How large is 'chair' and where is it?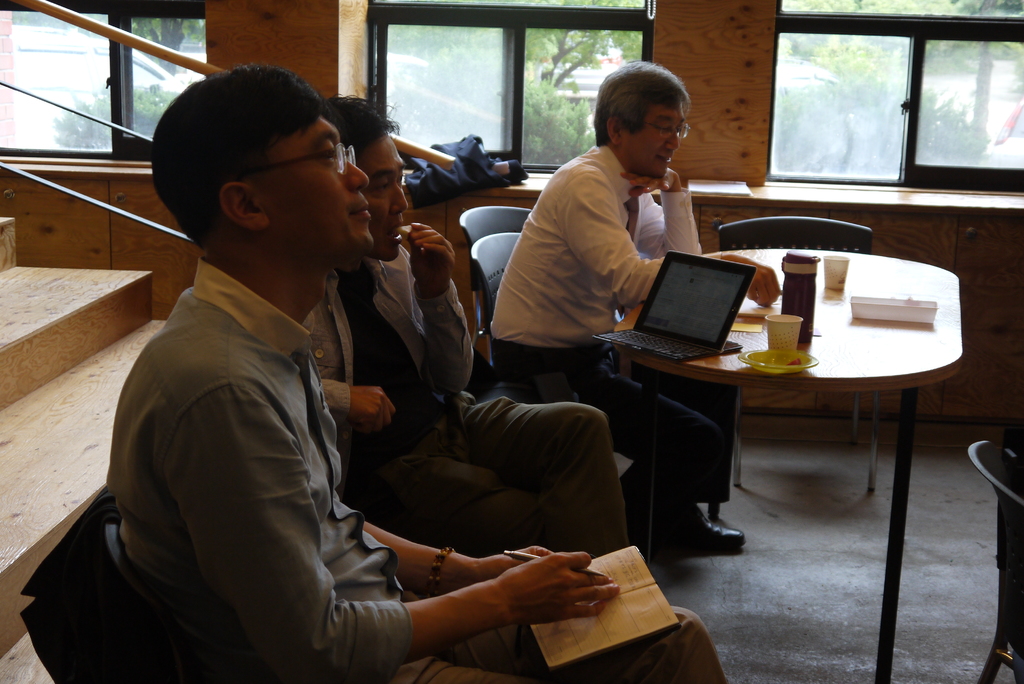
Bounding box: crop(470, 231, 725, 558).
